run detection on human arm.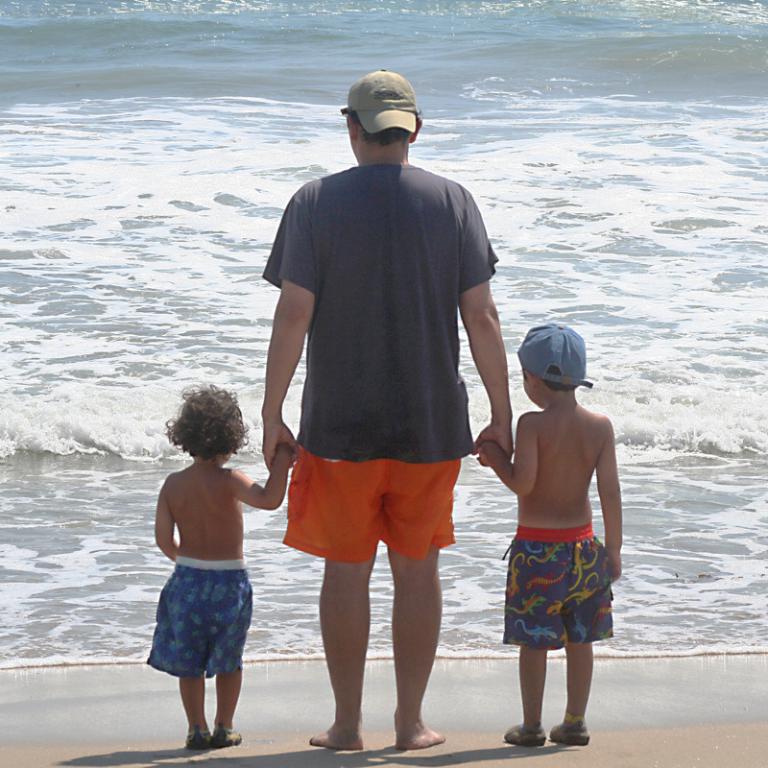
Result: bbox(457, 254, 522, 408).
